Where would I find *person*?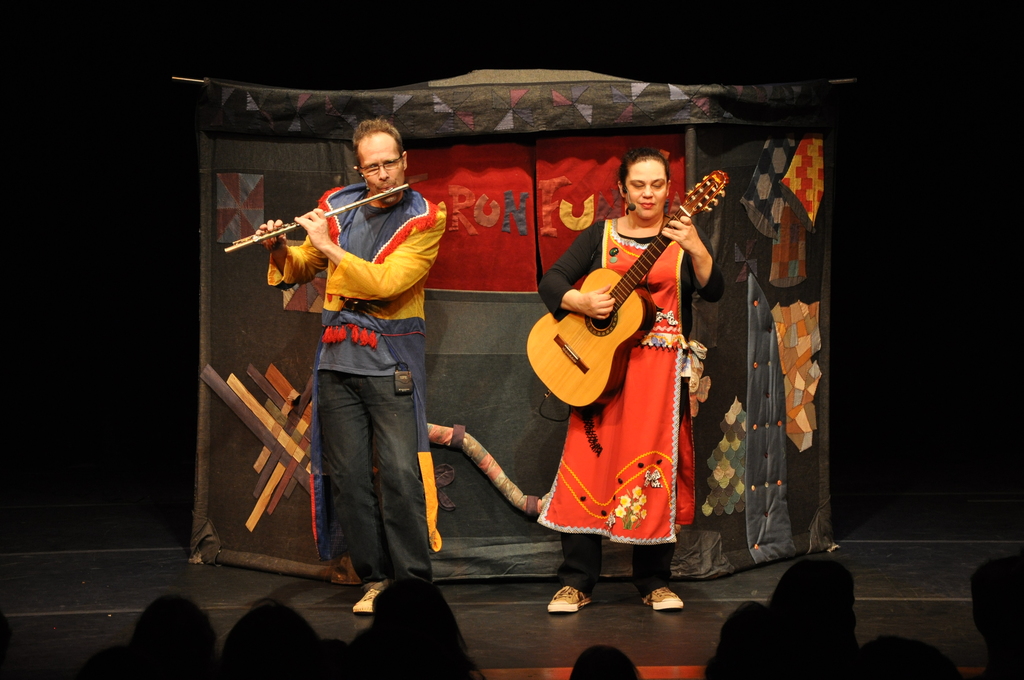
At box=[855, 628, 943, 679].
